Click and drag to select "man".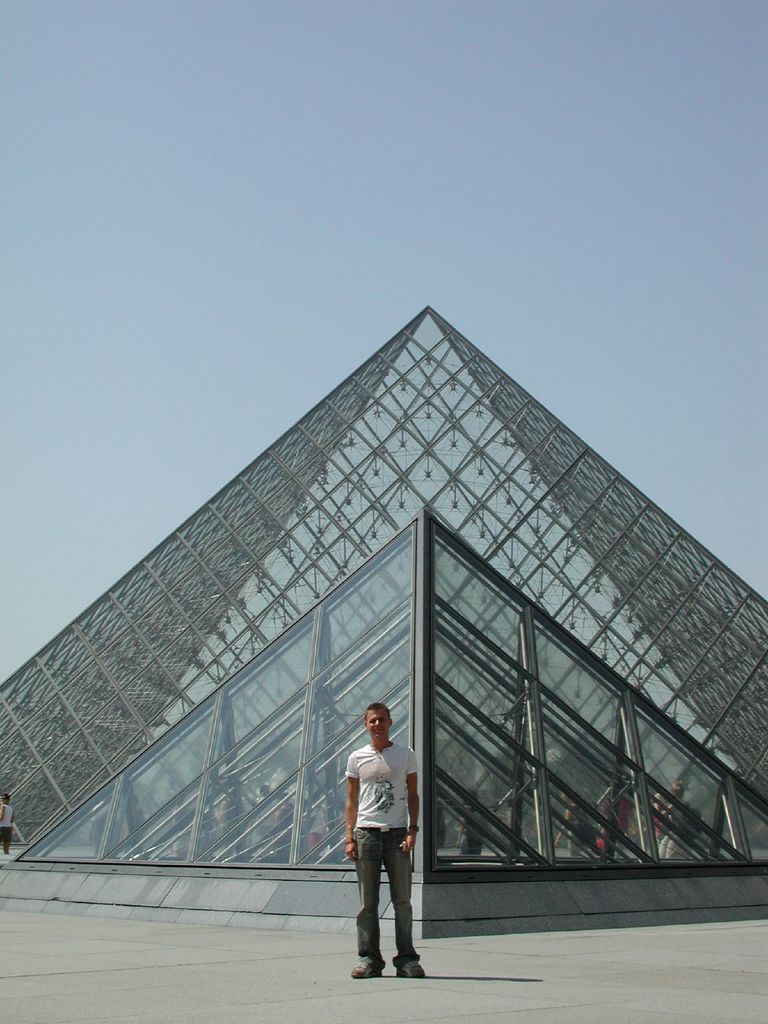
Selection: 346, 684, 434, 983.
